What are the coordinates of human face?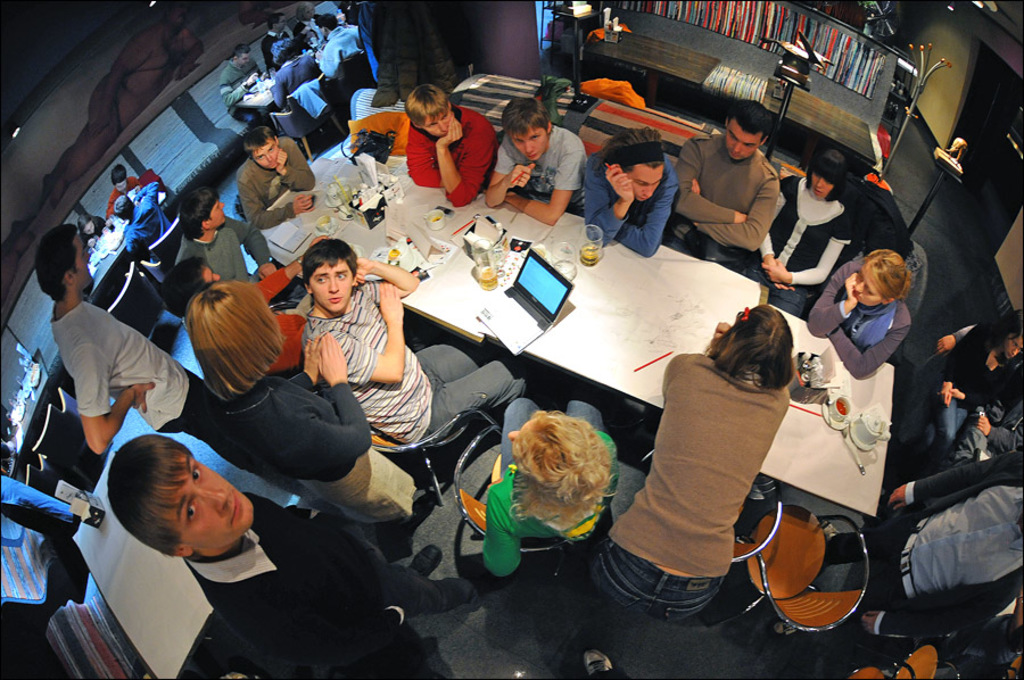
bbox=[203, 201, 228, 234].
